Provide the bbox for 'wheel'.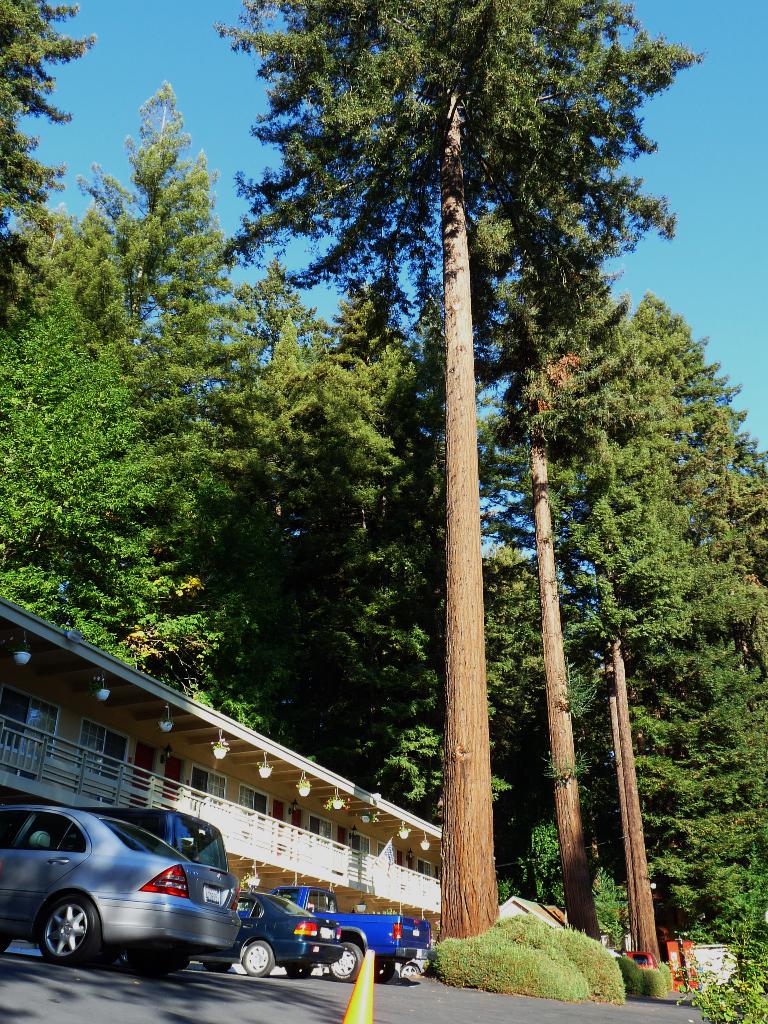
239 939 276 983.
